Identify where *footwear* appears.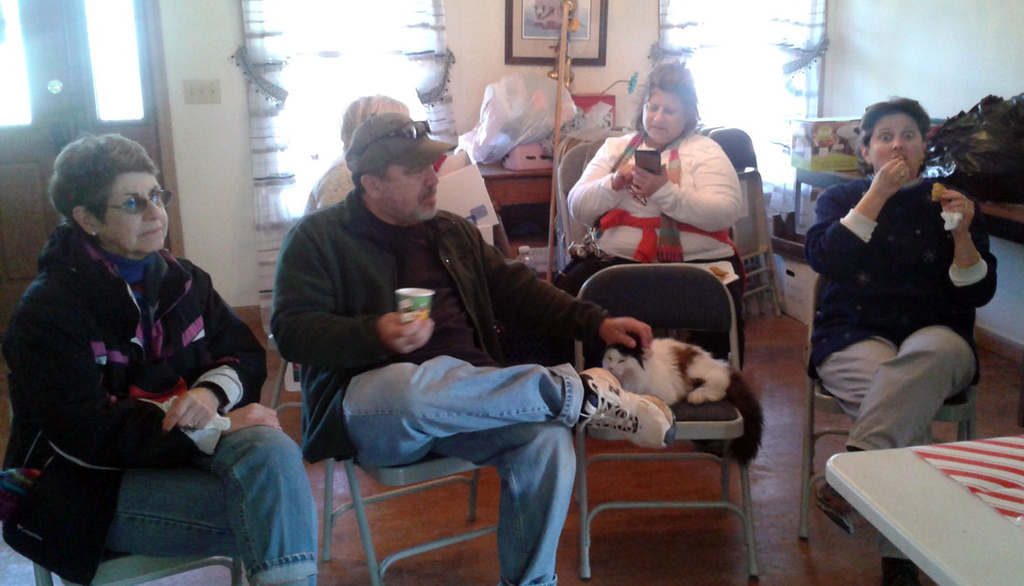
Appears at 876:560:918:585.
